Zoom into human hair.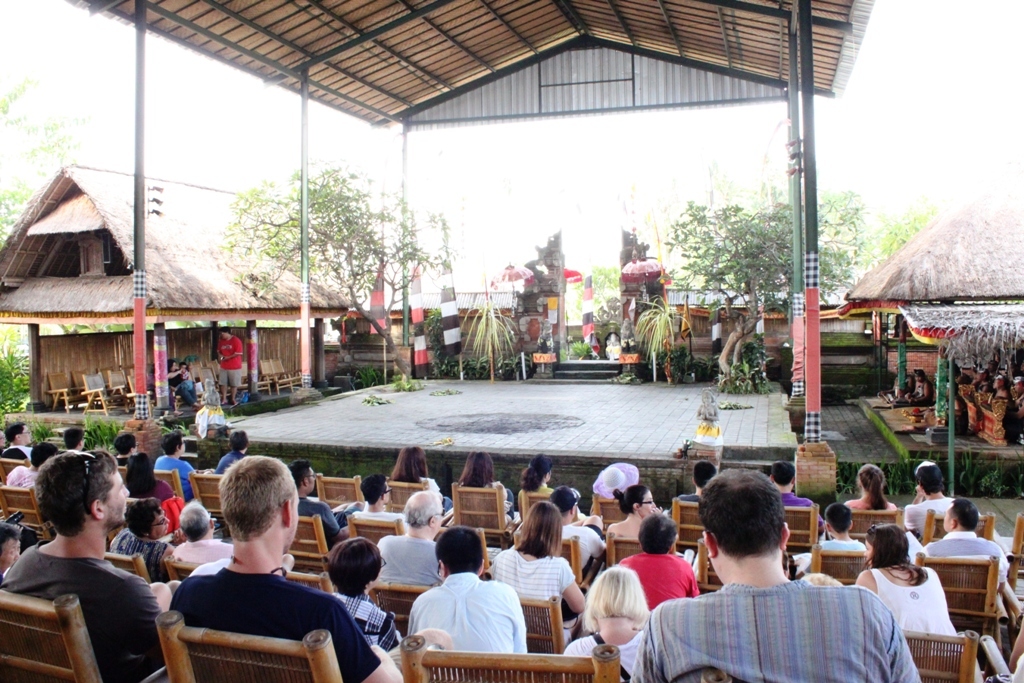
Zoom target: {"left": 697, "top": 468, "right": 784, "bottom": 555}.
